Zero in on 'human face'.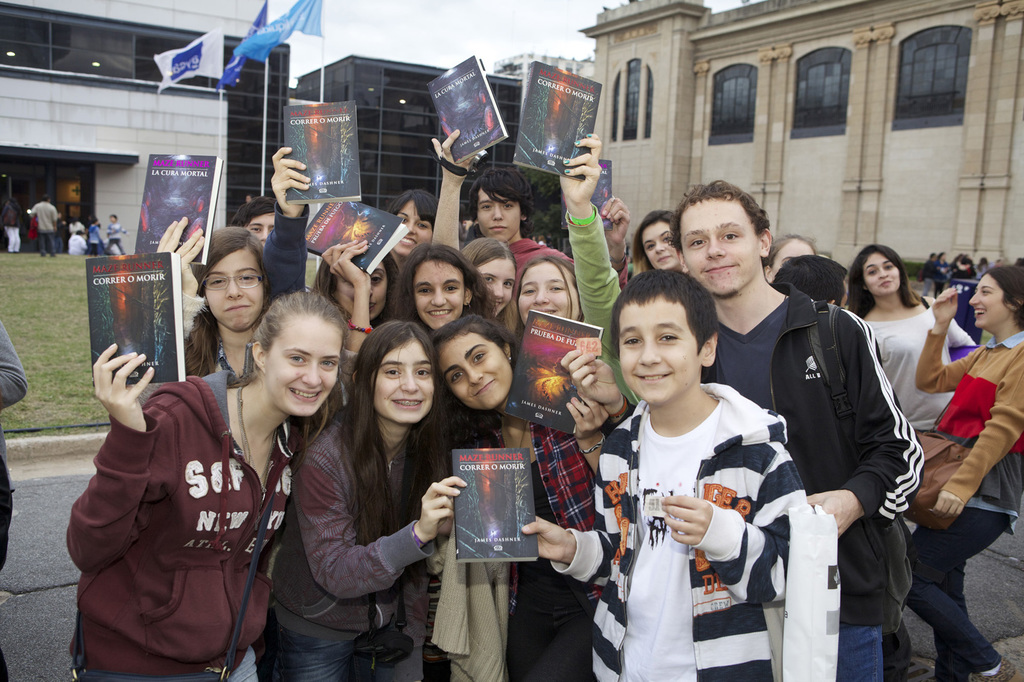
Zeroed in: locate(339, 260, 387, 317).
